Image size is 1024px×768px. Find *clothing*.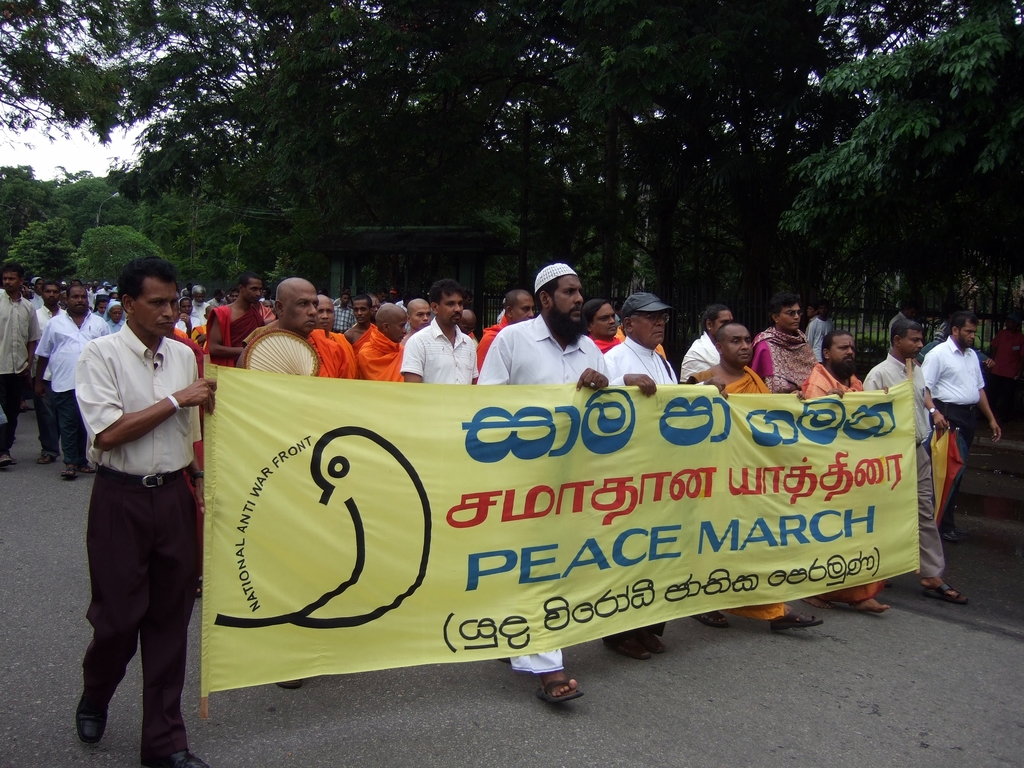
x1=768, y1=318, x2=830, y2=401.
